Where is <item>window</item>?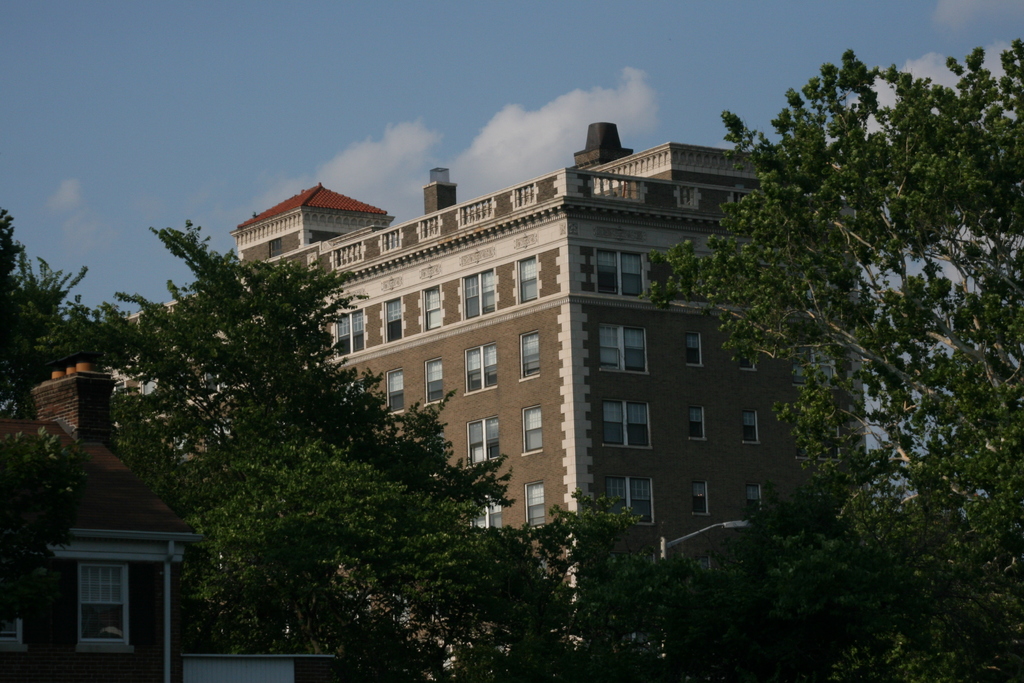
region(425, 286, 445, 331).
